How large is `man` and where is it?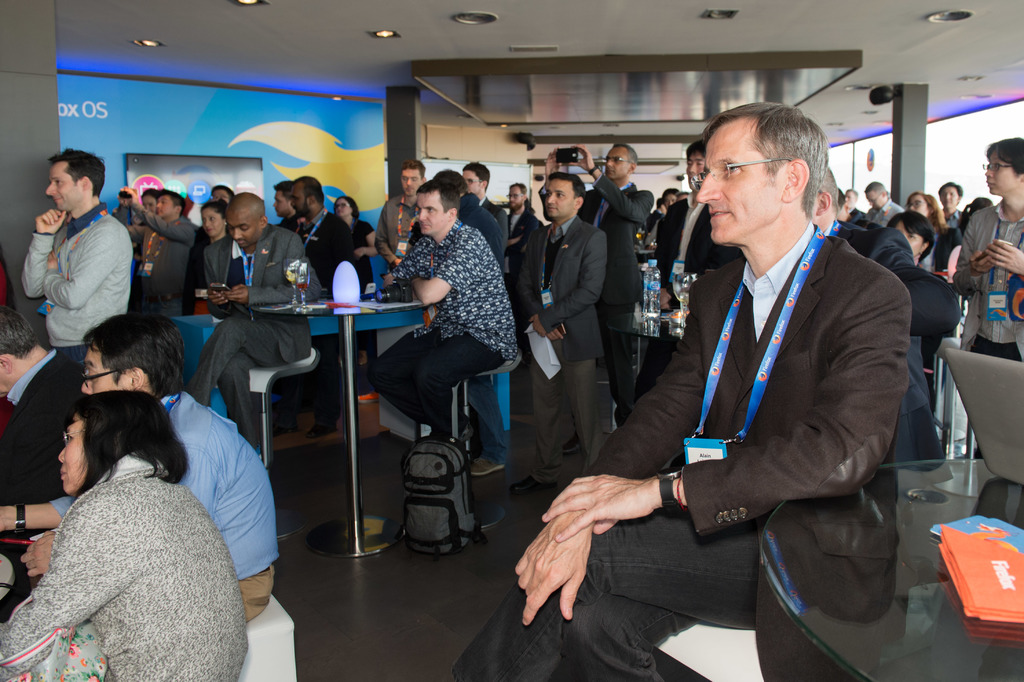
Bounding box: left=865, top=181, right=902, bottom=222.
